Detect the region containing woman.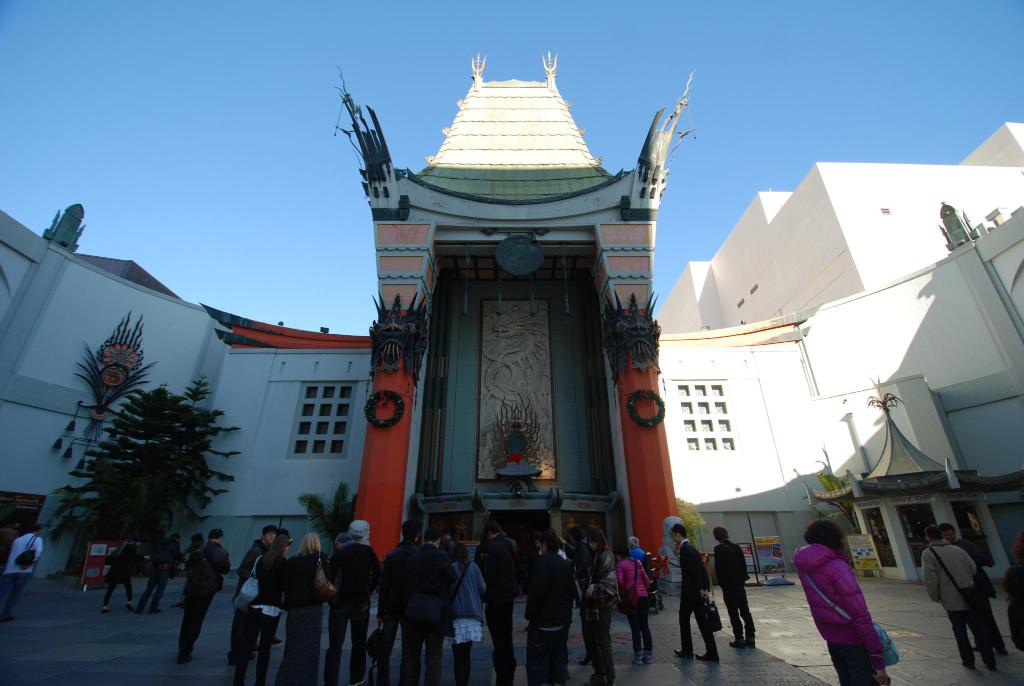
Rect(444, 544, 490, 684).
